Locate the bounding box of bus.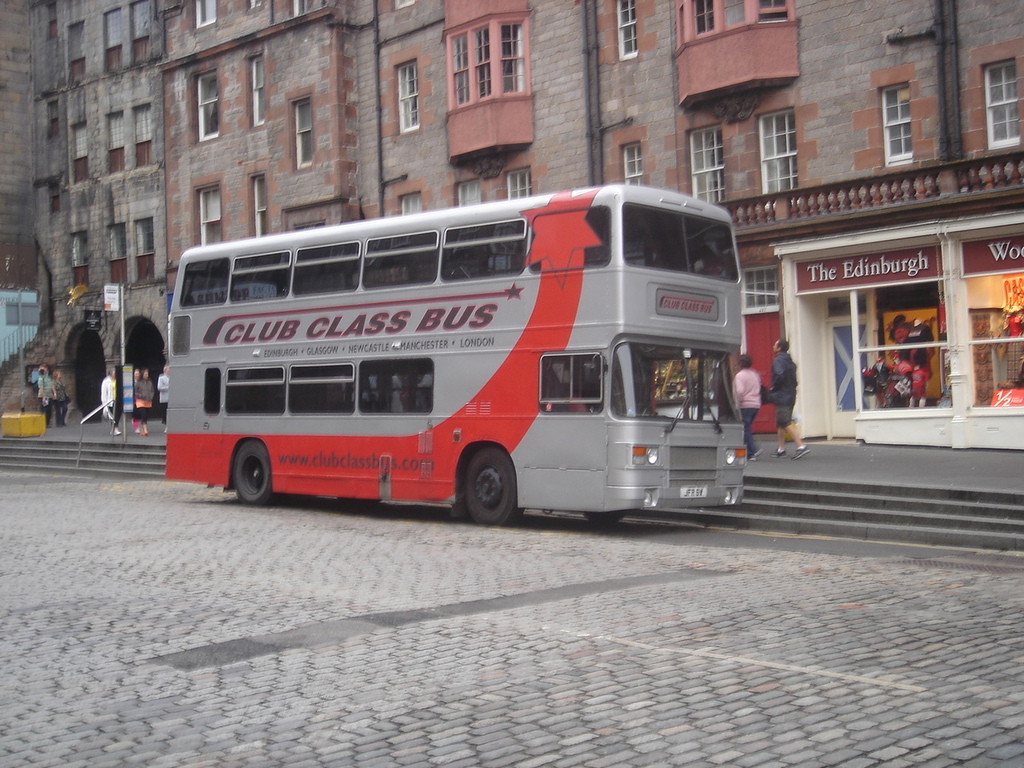
Bounding box: {"left": 164, "top": 182, "right": 750, "bottom": 530}.
